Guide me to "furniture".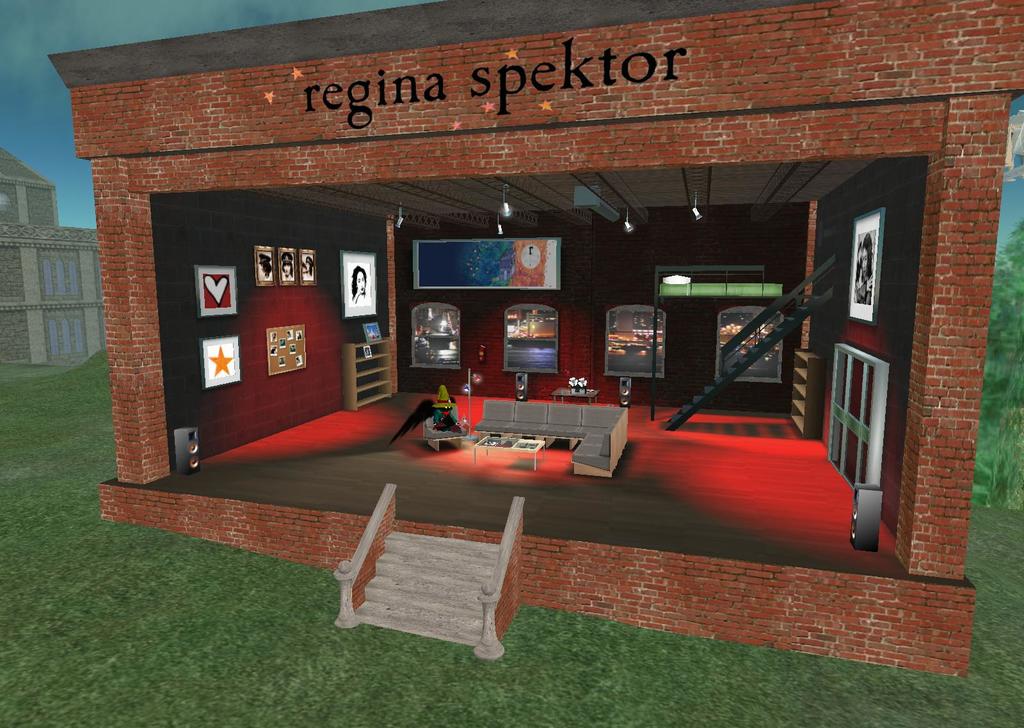
Guidance: box(794, 348, 827, 437).
